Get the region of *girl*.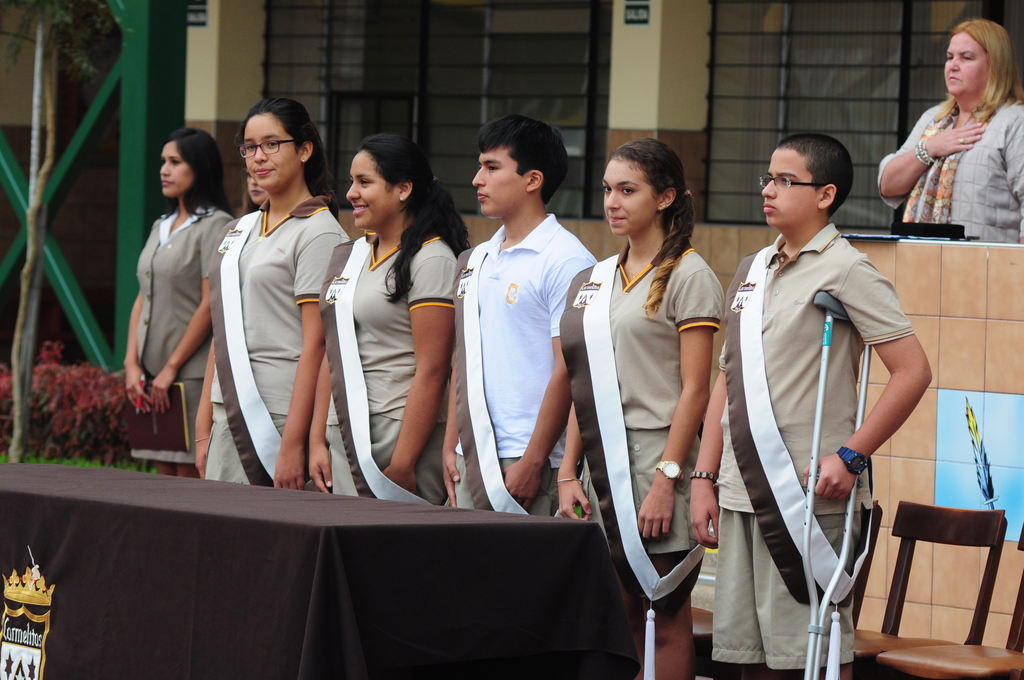
(557, 135, 731, 679).
